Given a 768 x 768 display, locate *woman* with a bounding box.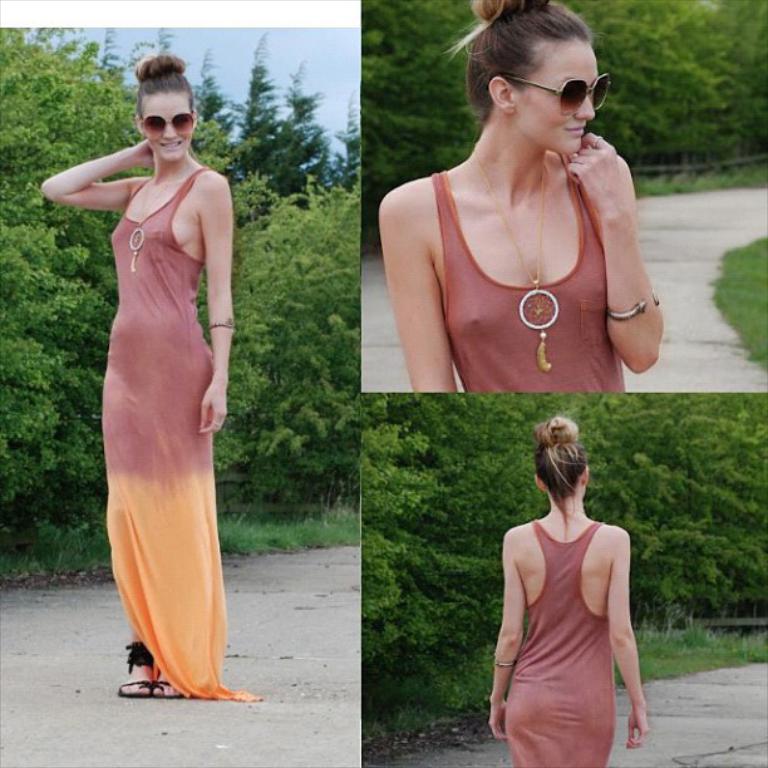
Located: (x1=487, y1=408, x2=653, y2=767).
